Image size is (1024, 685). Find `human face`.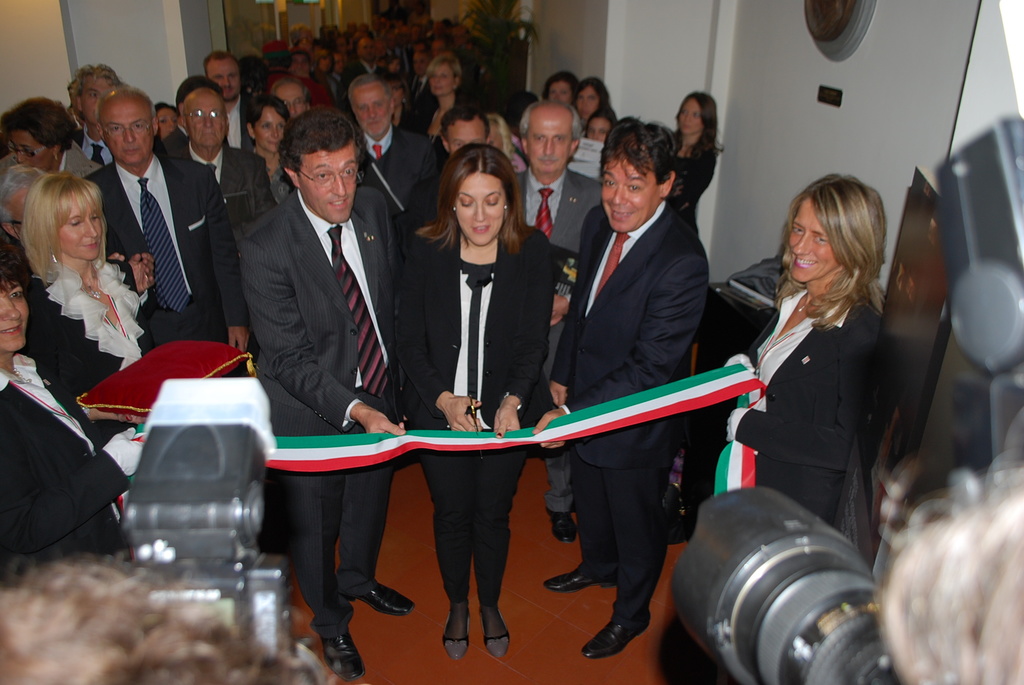
351/78/393/139.
